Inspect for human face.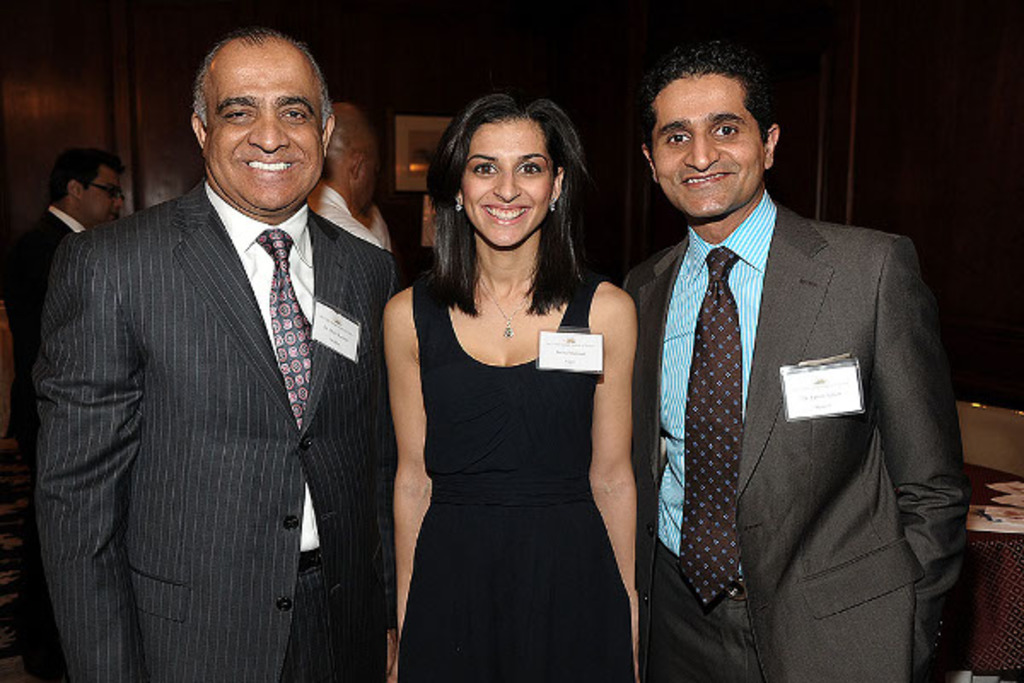
Inspection: (79, 166, 125, 220).
